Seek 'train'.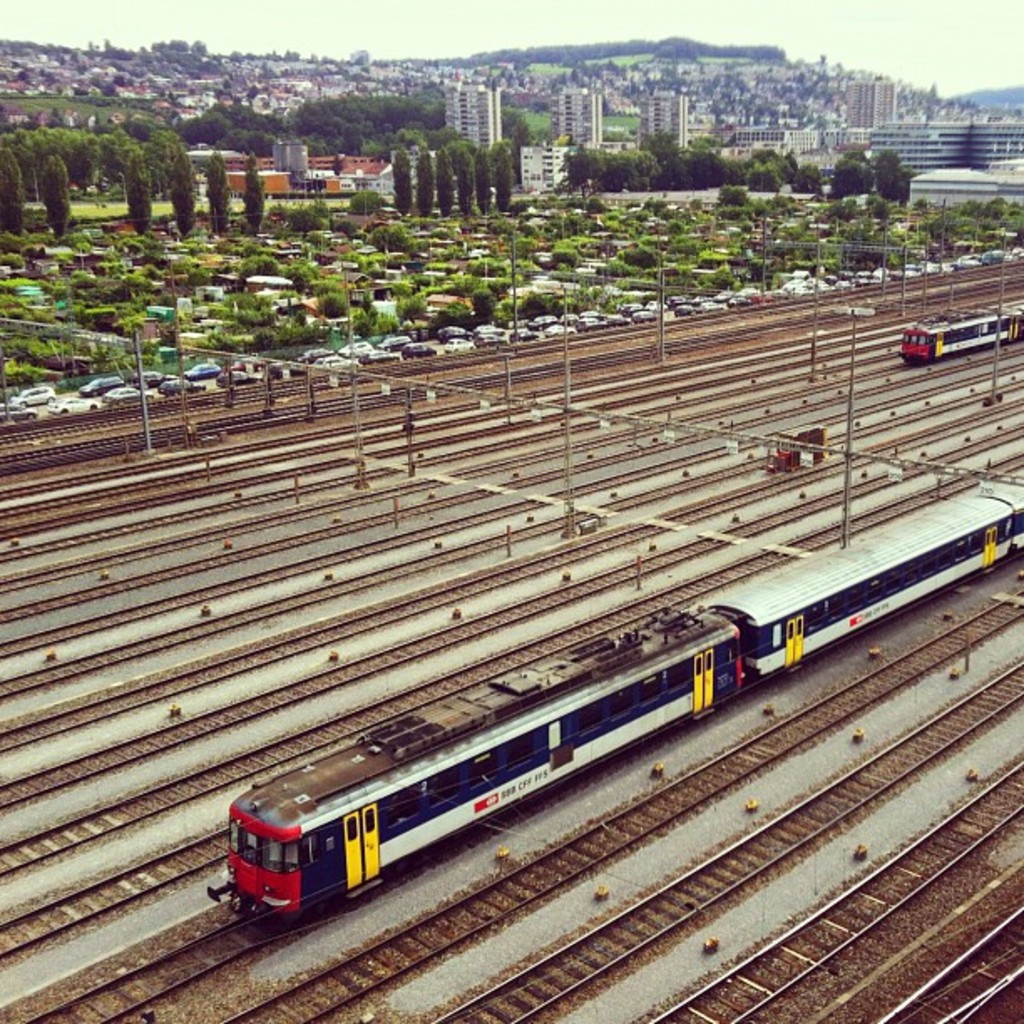
892, 298, 1022, 365.
